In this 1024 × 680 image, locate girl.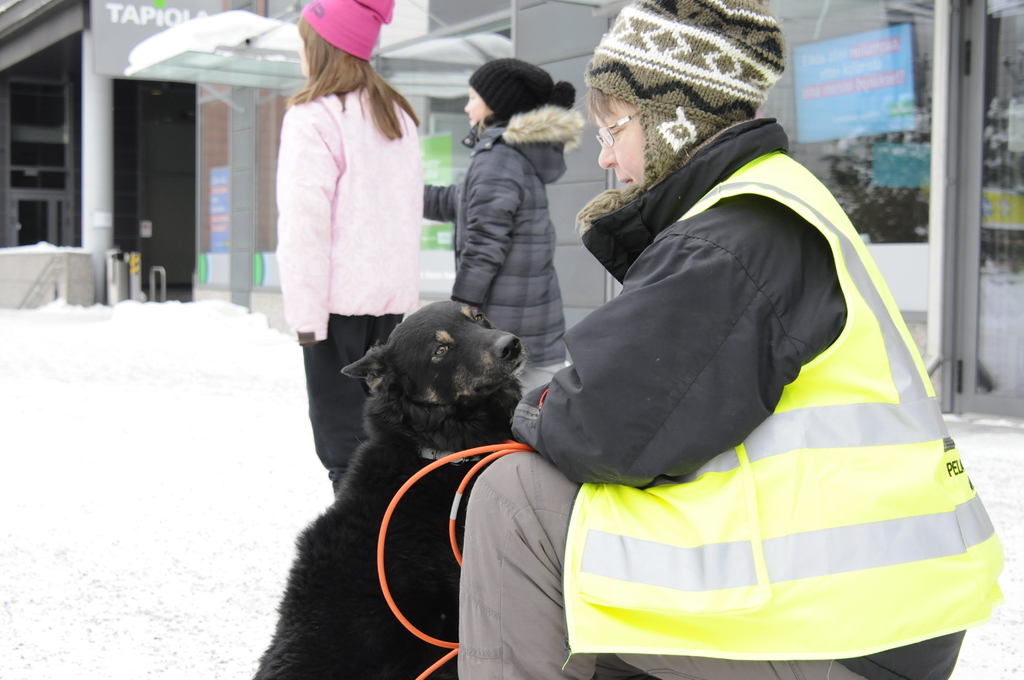
Bounding box: 420, 56, 587, 391.
